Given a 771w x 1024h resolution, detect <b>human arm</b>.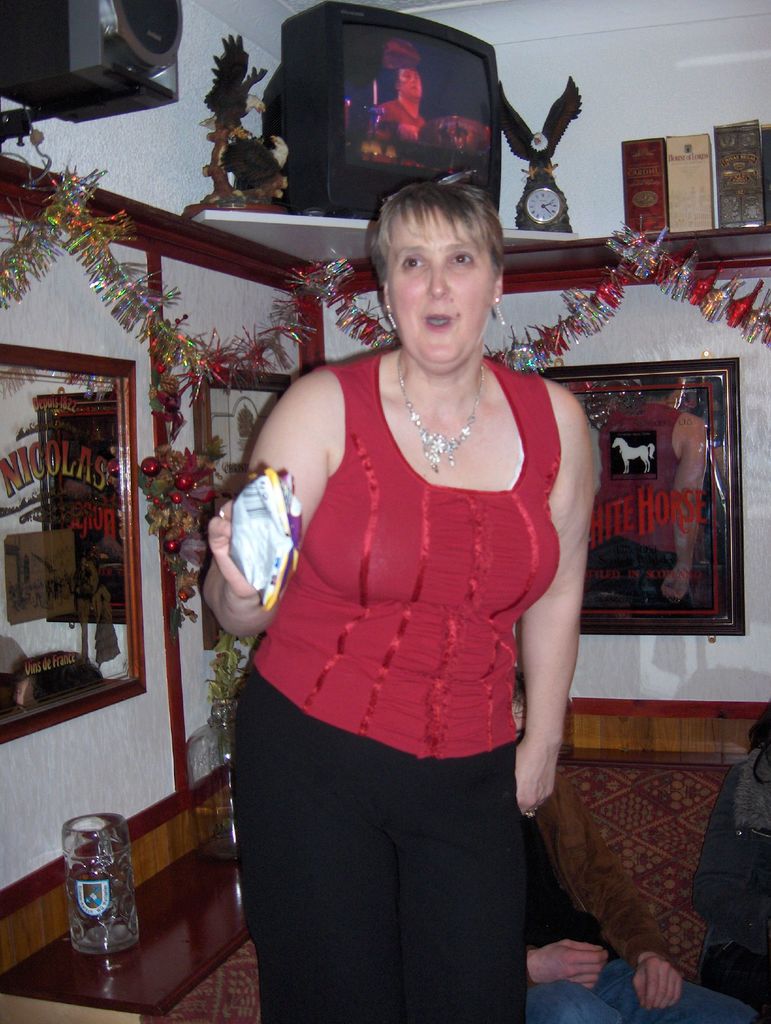
{"left": 626, "top": 948, "right": 686, "bottom": 1013}.
